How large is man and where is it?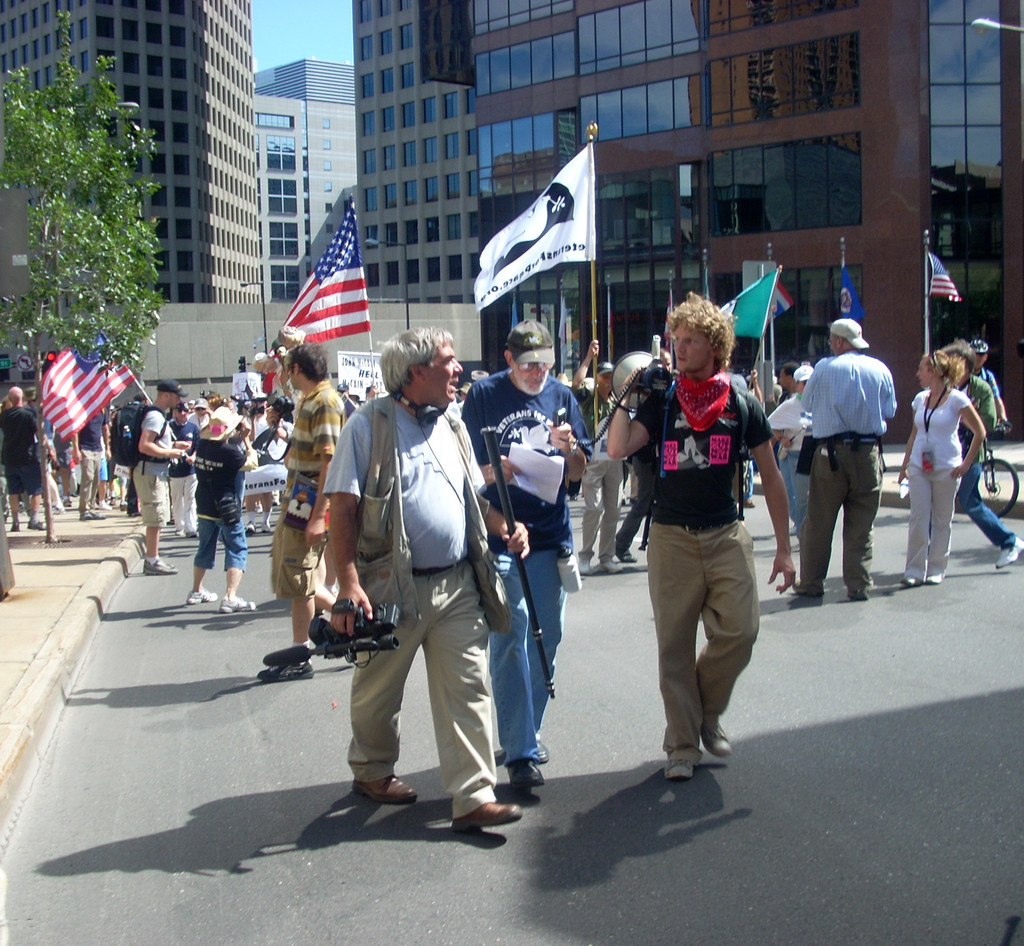
Bounding box: (left=769, top=363, right=819, bottom=525).
